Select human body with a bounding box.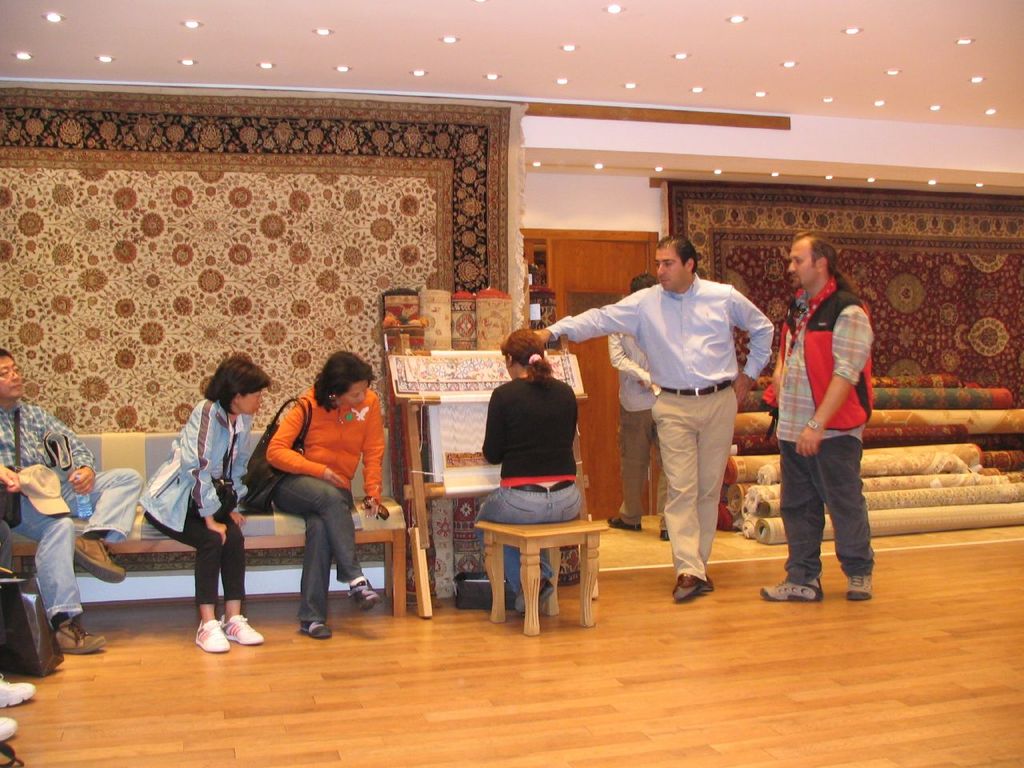
bbox=(483, 376, 583, 616).
